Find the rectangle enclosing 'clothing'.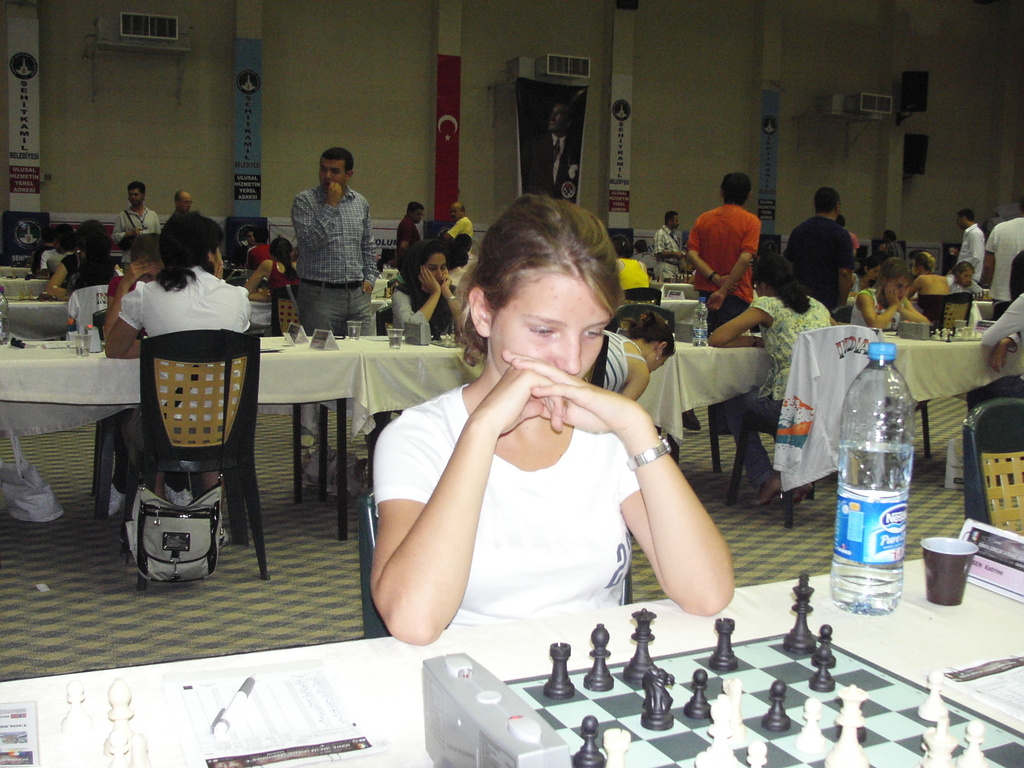
[449, 211, 474, 239].
